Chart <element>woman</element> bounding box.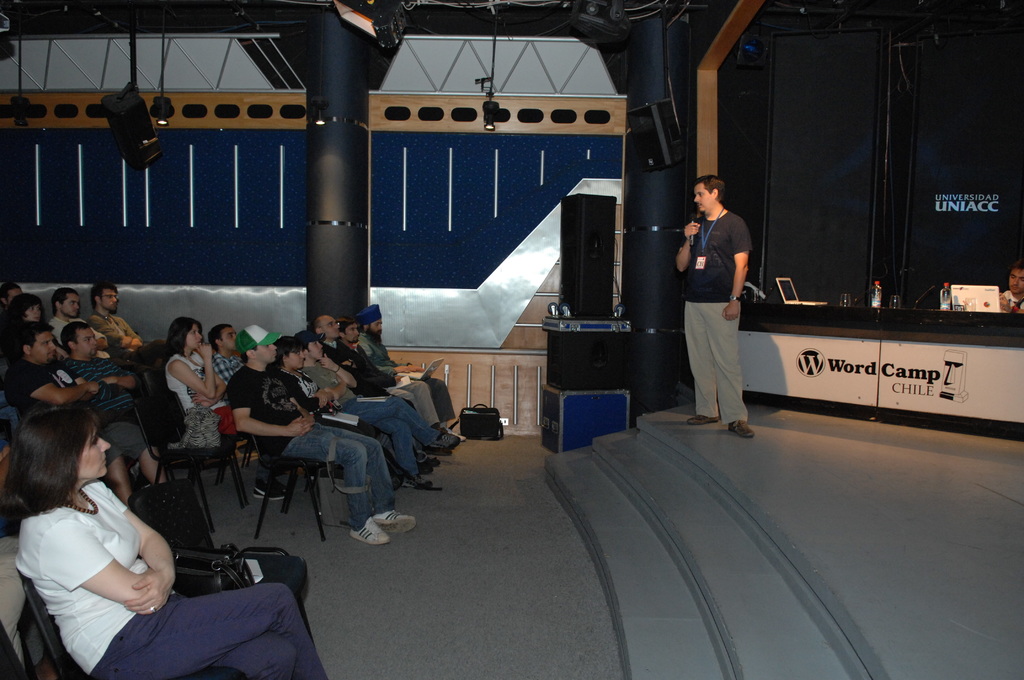
Charted: 170,320,259,456.
